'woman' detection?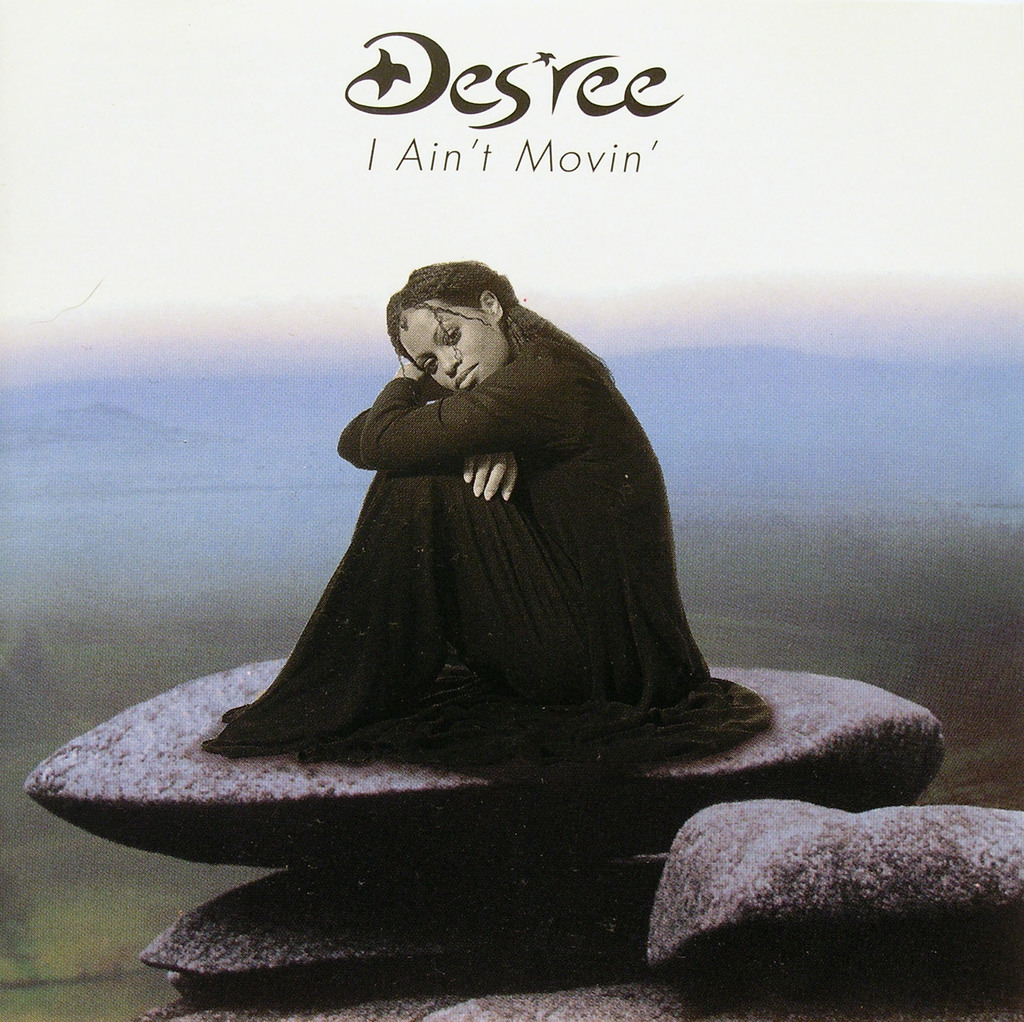
227, 236, 727, 779
